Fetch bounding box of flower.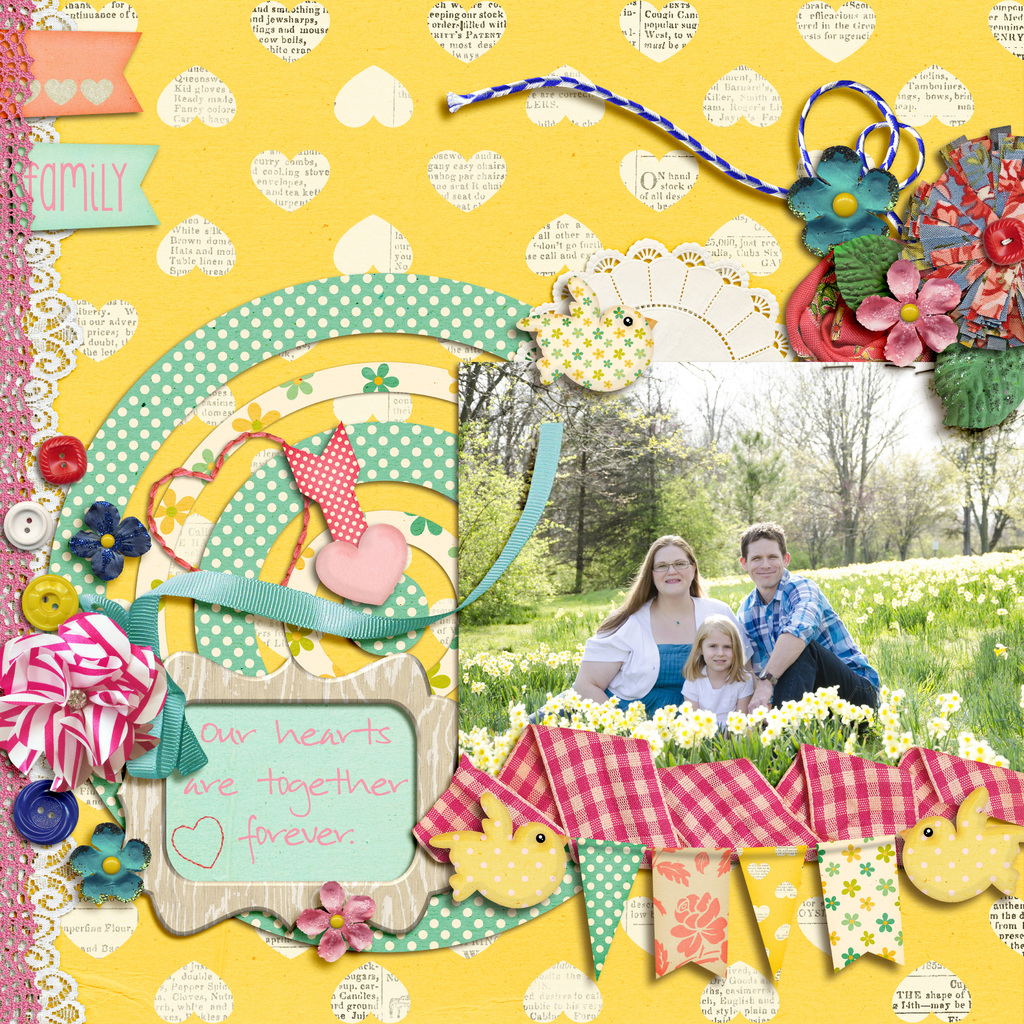
Bbox: box(294, 881, 380, 961).
